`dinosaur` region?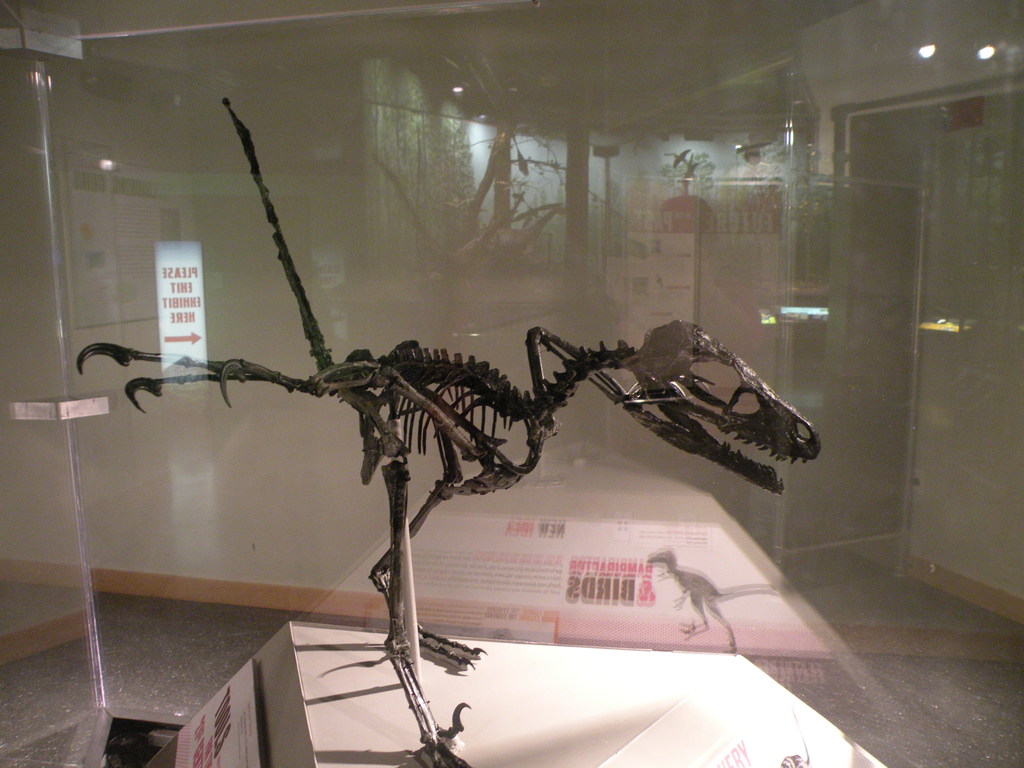
[84,189,842,685]
